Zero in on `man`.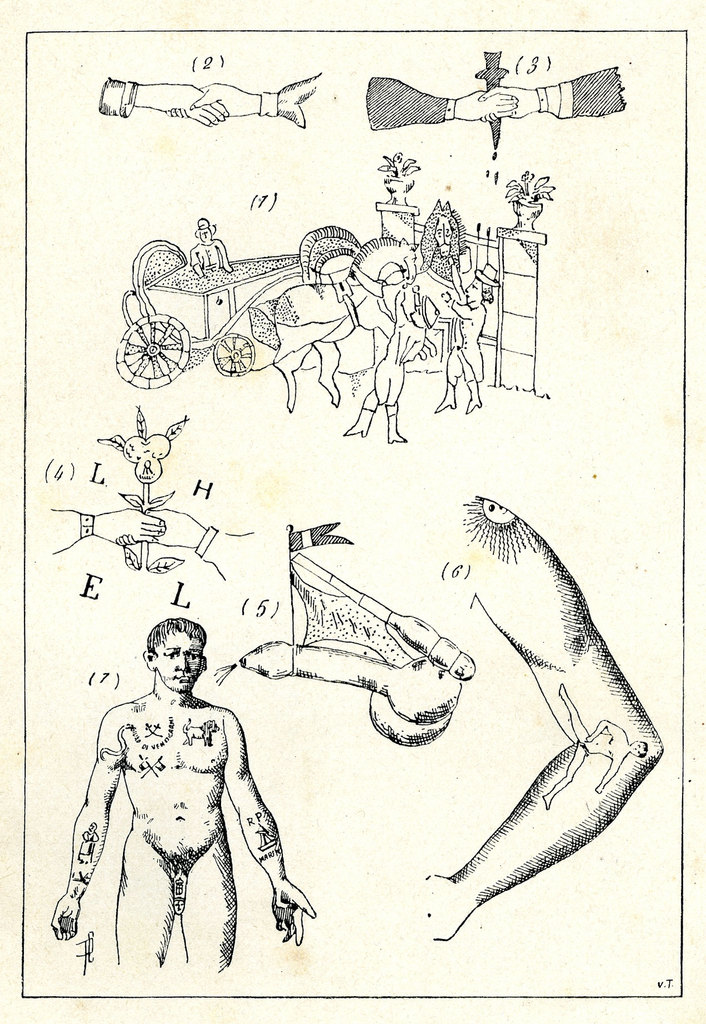
Zeroed in: 43:608:294:969.
